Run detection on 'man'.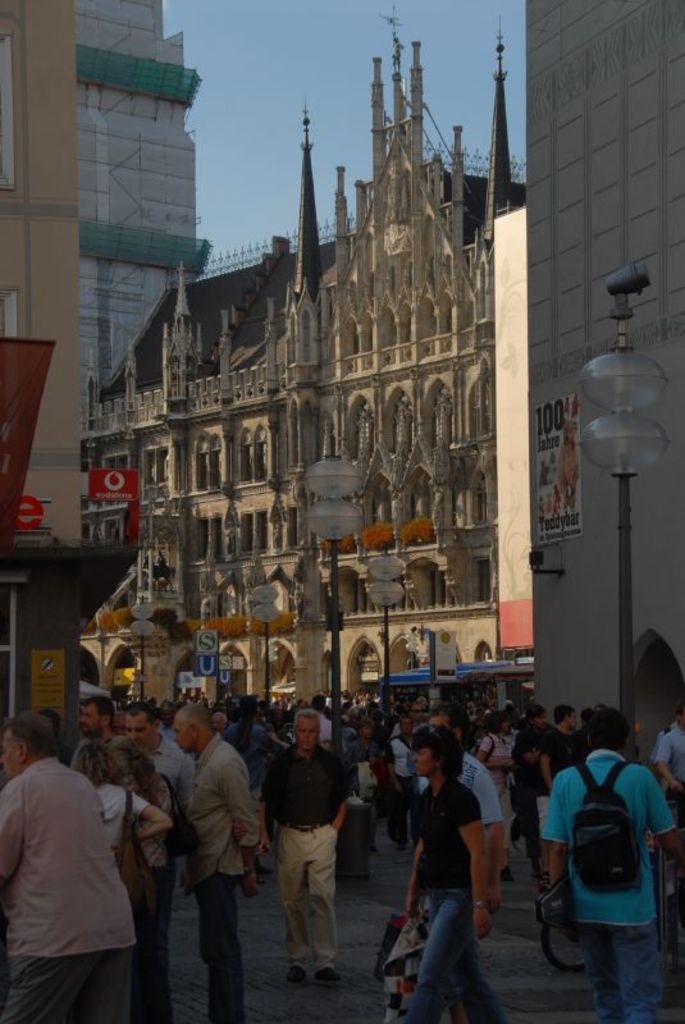
Result: [left=654, top=708, right=684, bottom=815].
